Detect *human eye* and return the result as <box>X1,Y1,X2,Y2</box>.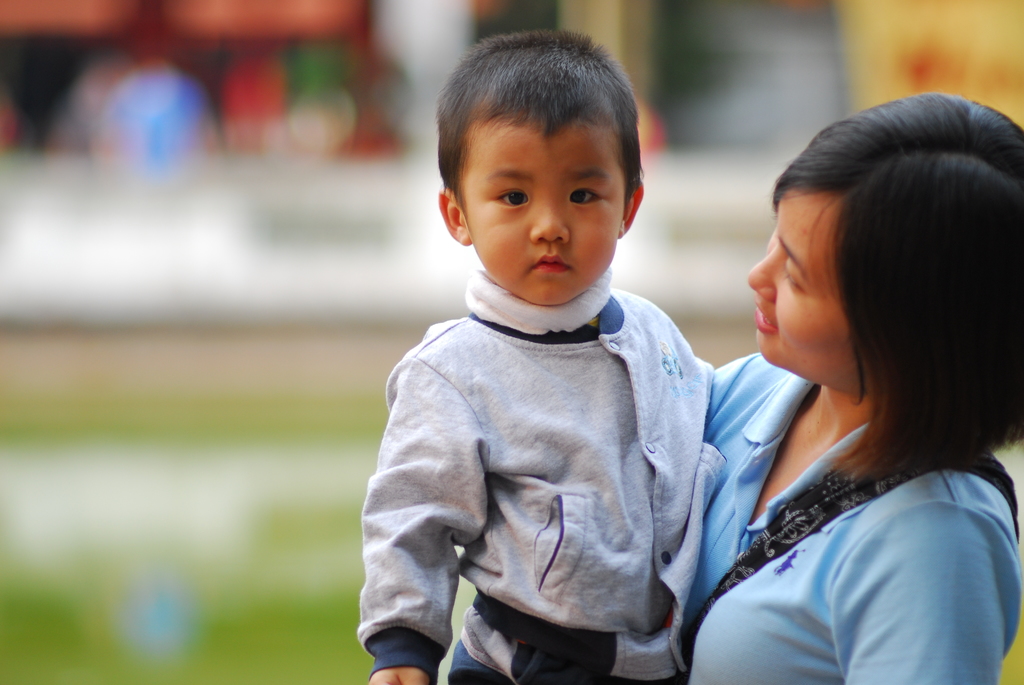
<box>492,183,529,210</box>.
